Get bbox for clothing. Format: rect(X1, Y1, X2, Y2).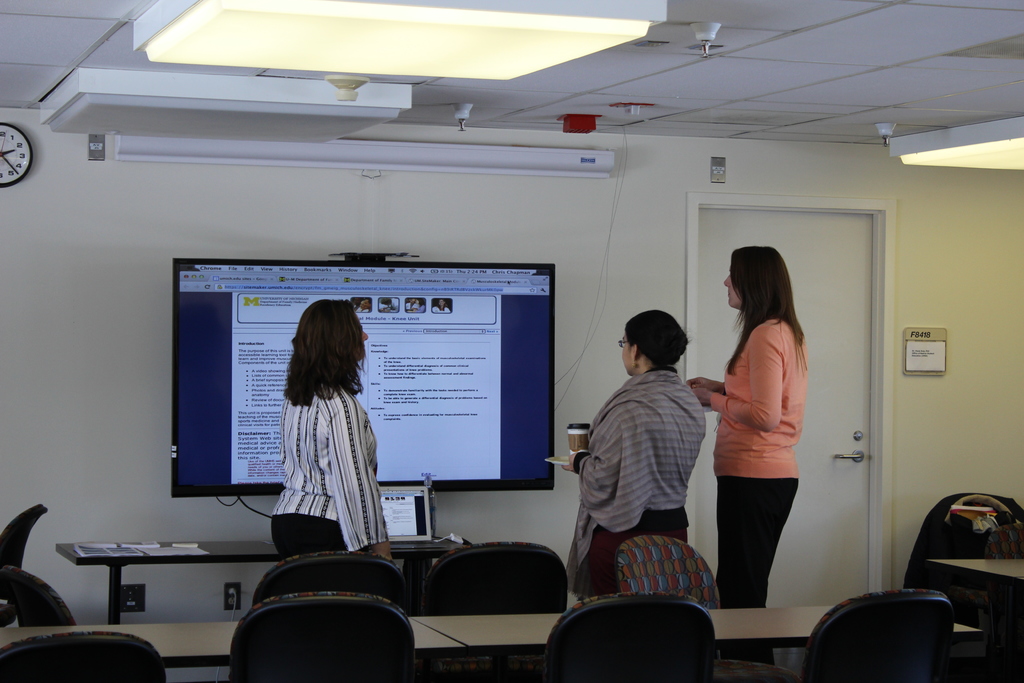
rect(388, 299, 399, 312).
